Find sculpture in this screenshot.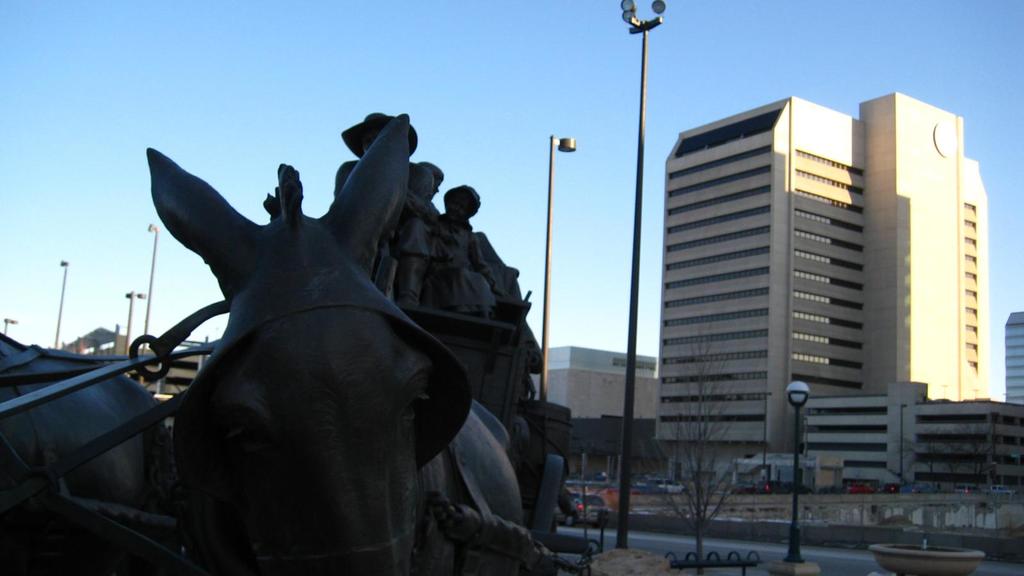
The bounding box for sculpture is Rect(0, 145, 554, 573).
